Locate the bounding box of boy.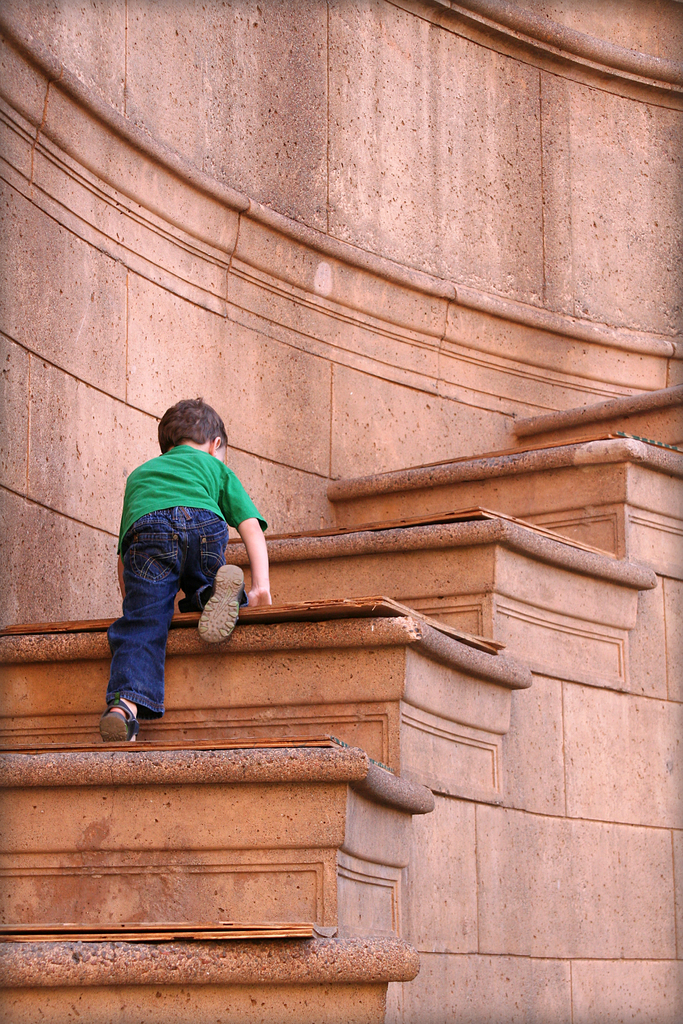
Bounding box: rect(93, 397, 272, 746).
